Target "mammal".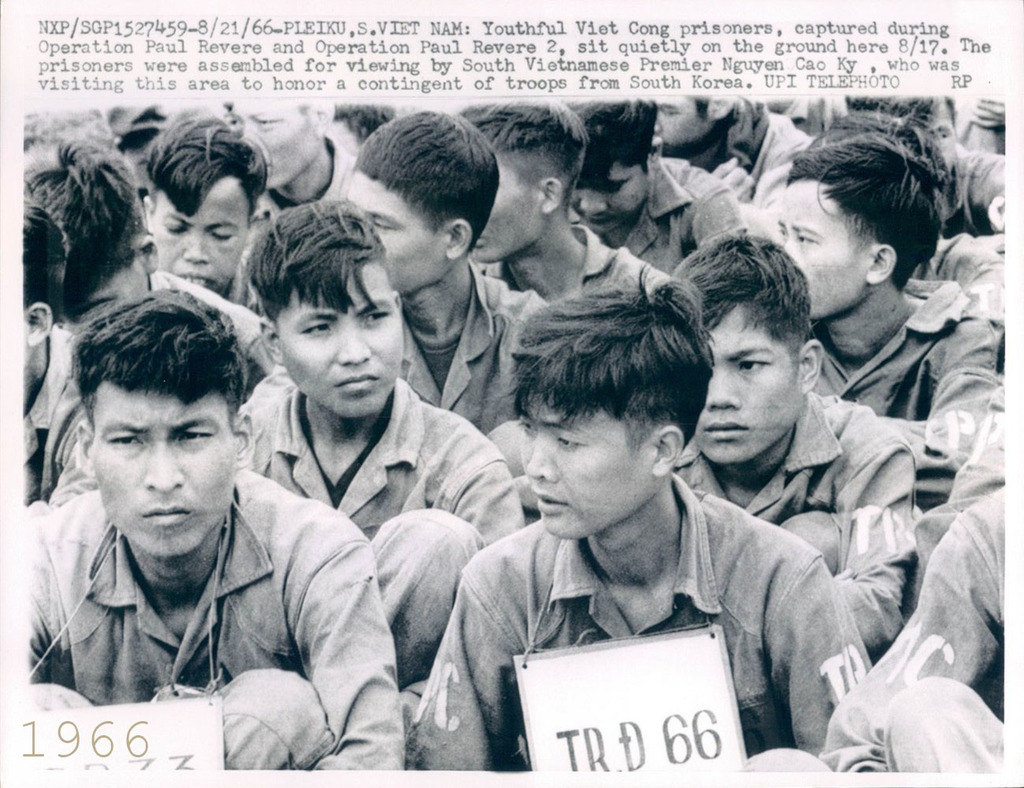
Target region: <bbox>0, 287, 337, 717</bbox>.
